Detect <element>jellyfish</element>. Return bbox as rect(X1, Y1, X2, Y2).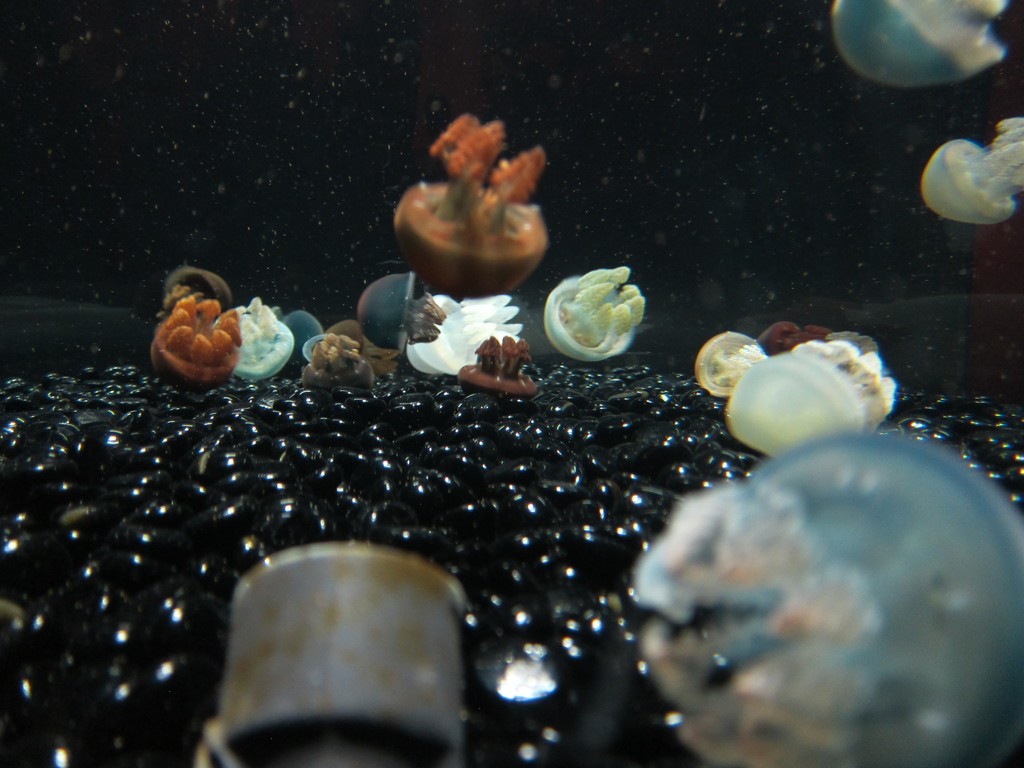
rect(214, 298, 292, 383).
